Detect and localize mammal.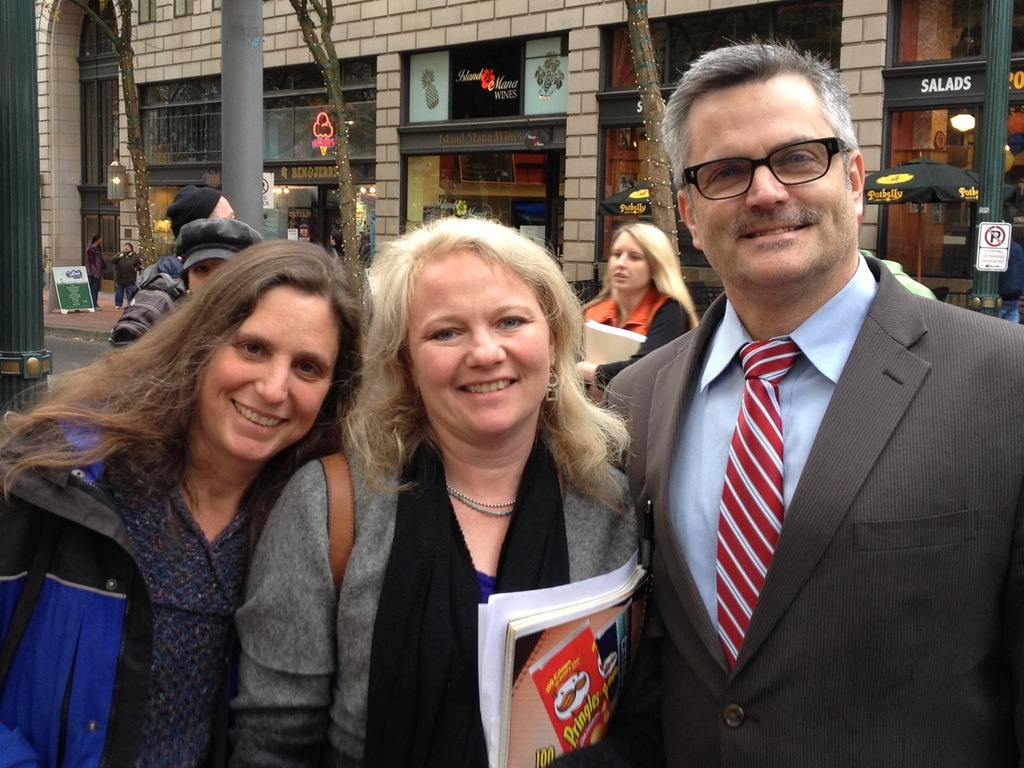
Localized at [left=83, top=226, right=111, bottom=309].
